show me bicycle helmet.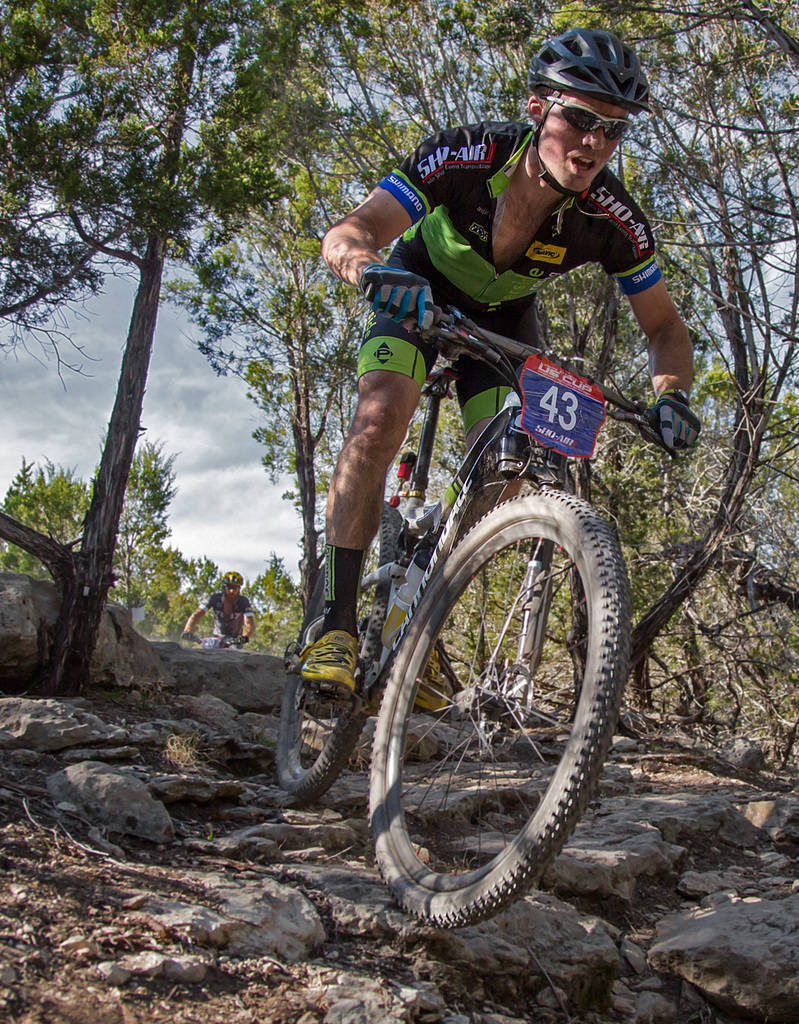
bicycle helmet is here: box(518, 23, 649, 111).
